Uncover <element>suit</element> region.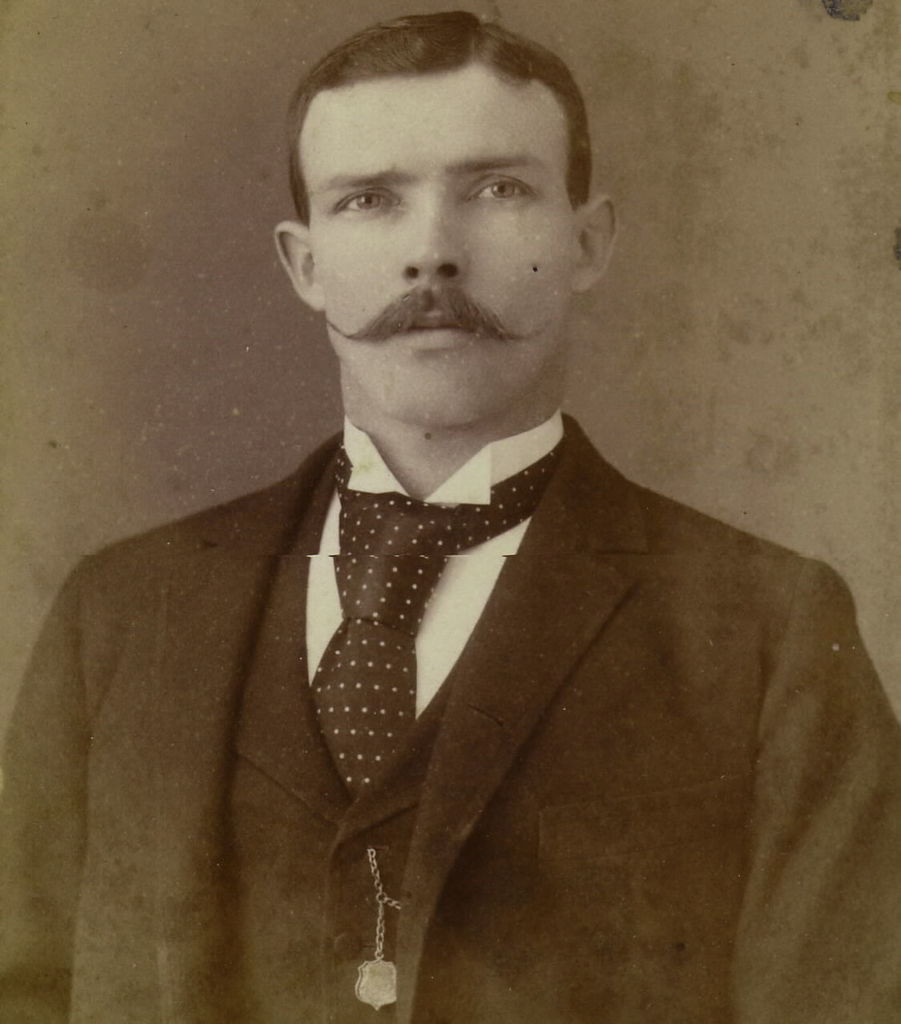
Uncovered: (91,67,889,1009).
